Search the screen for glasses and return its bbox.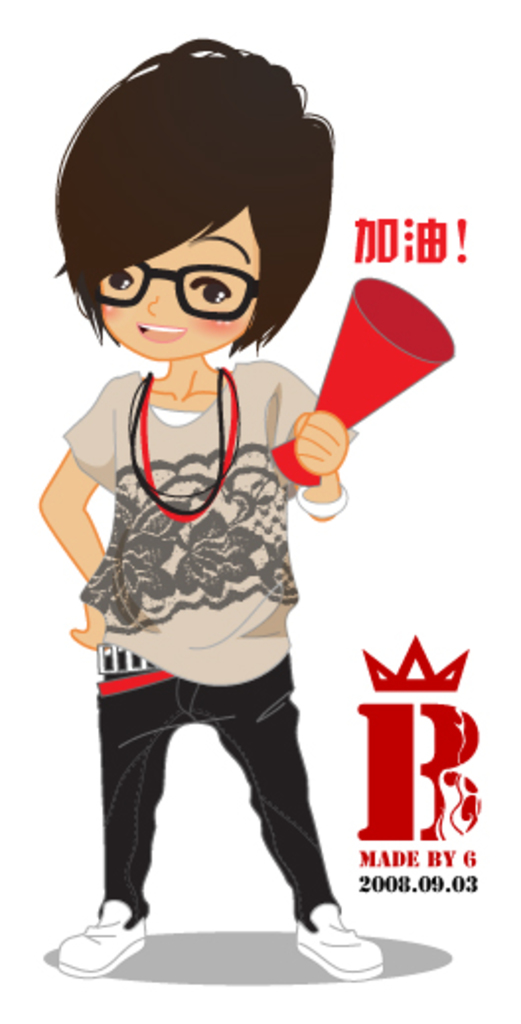
Found: {"left": 89, "top": 247, "right": 260, "bottom": 320}.
